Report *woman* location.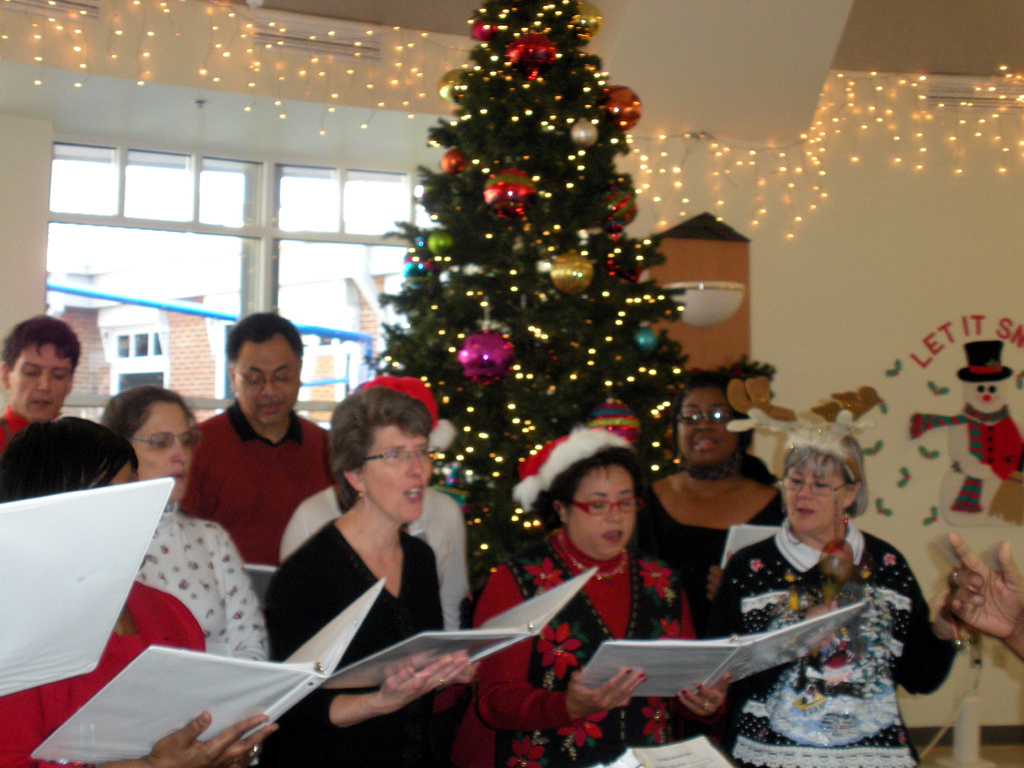
Report: <bbox>96, 380, 272, 662</bbox>.
